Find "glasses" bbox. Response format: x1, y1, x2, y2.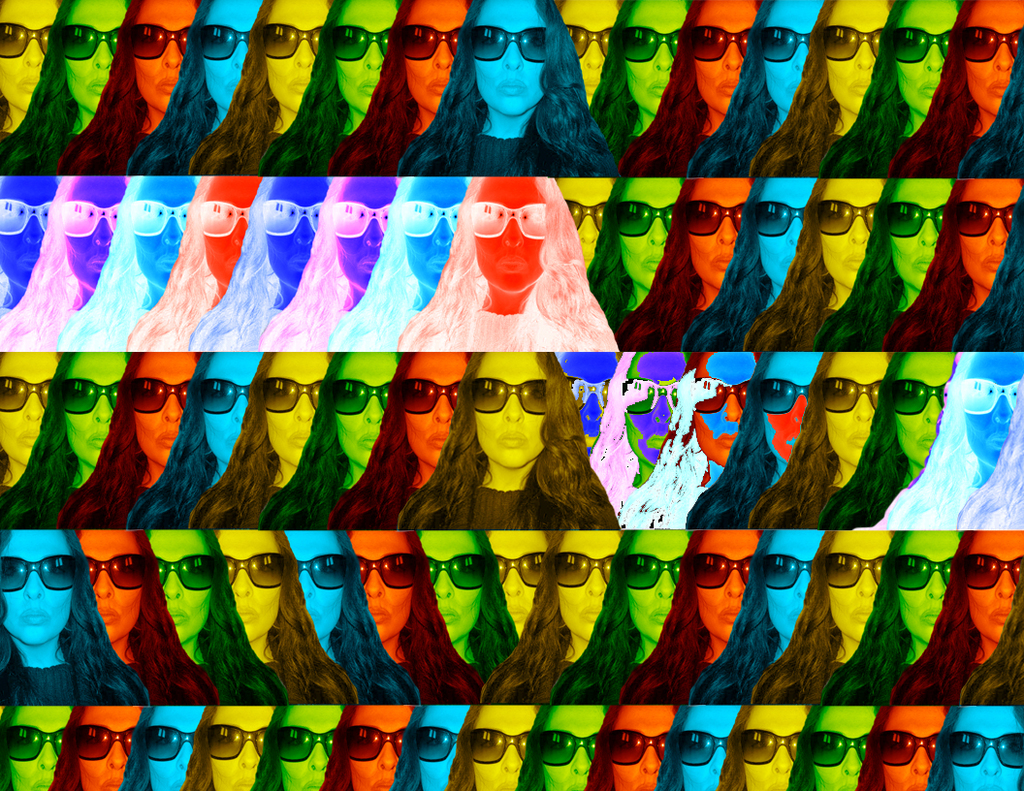
754, 26, 814, 61.
